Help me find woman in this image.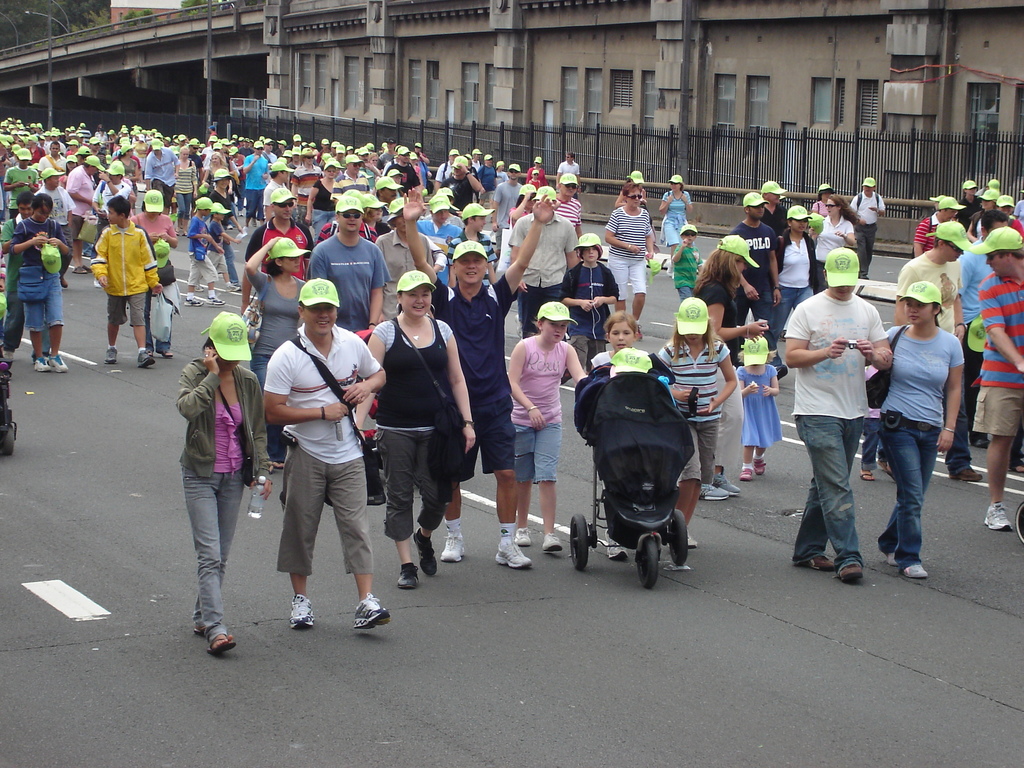
Found it: select_region(209, 166, 247, 288).
